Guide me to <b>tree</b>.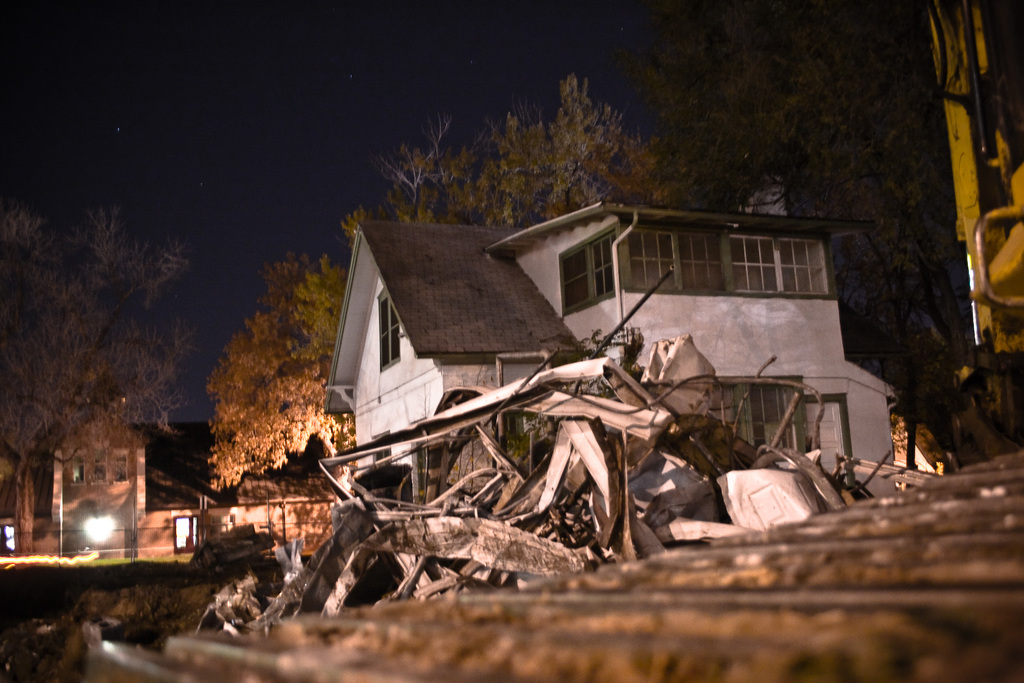
Guidance: rect(0, 203, 207, 562).
